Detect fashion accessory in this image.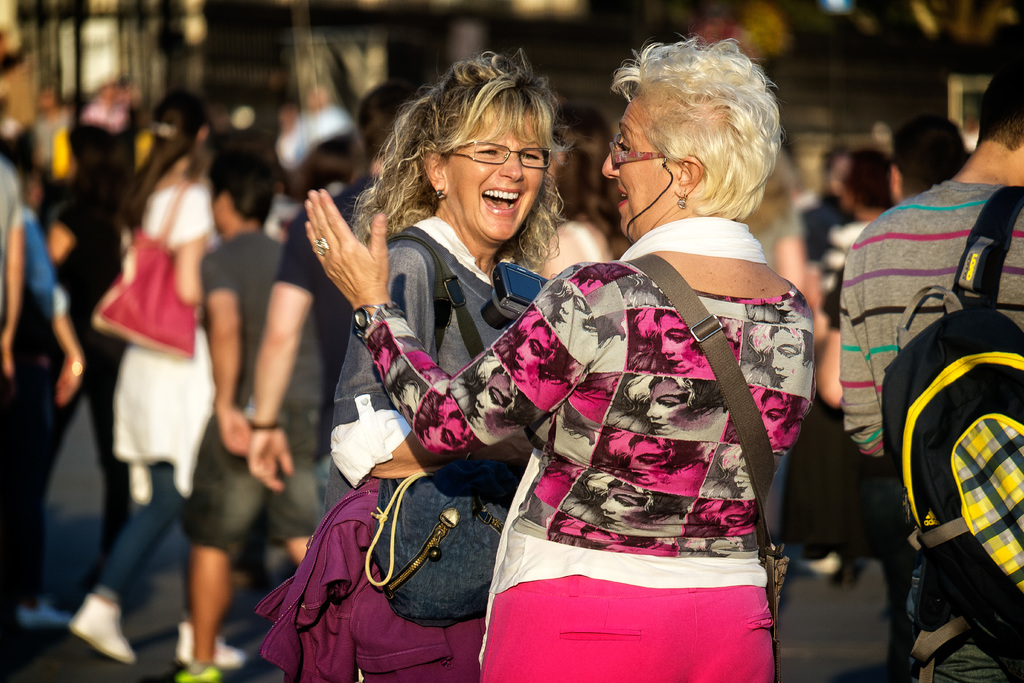
Detection: bbox=(442, 139, 548, 176).
